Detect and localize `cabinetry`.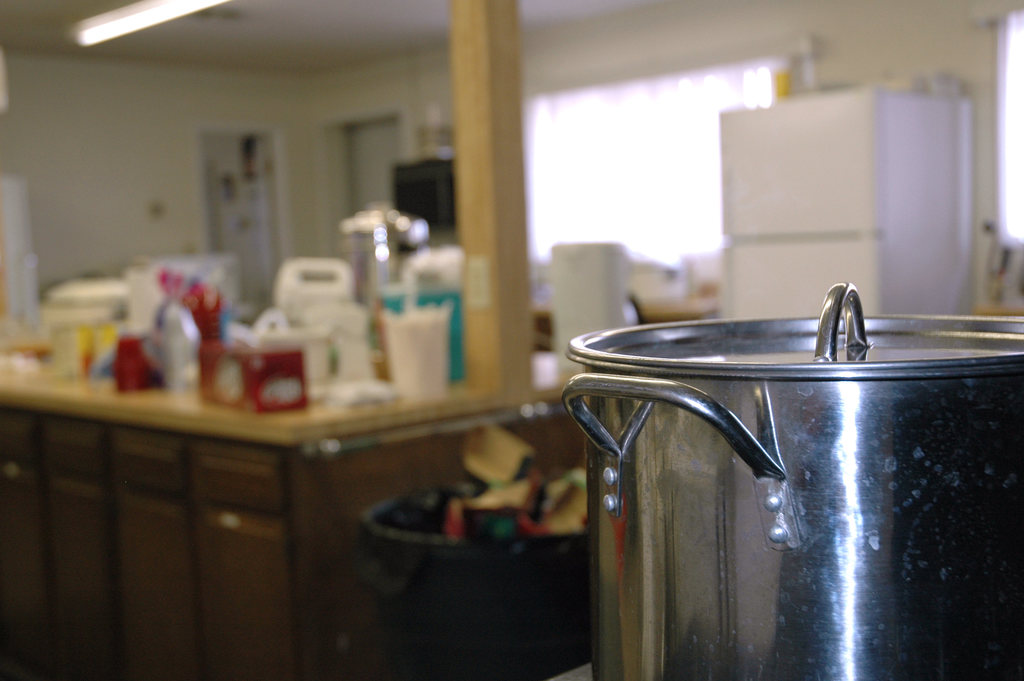
Localized at <bbox>194, 436, 375, 680</bbox>.
